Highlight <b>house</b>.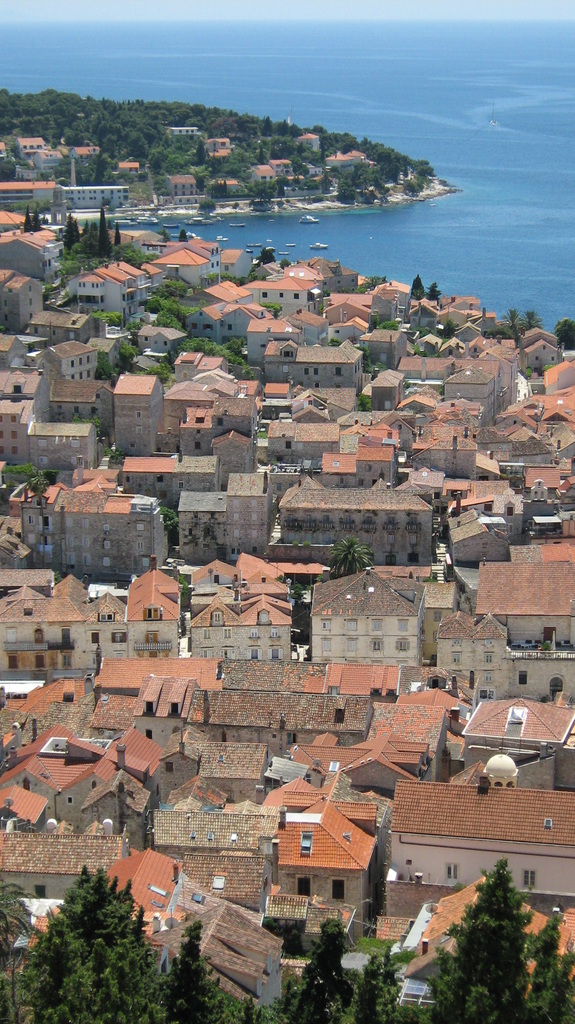
Highlighted region: <box>436,394,482,429</box>.
